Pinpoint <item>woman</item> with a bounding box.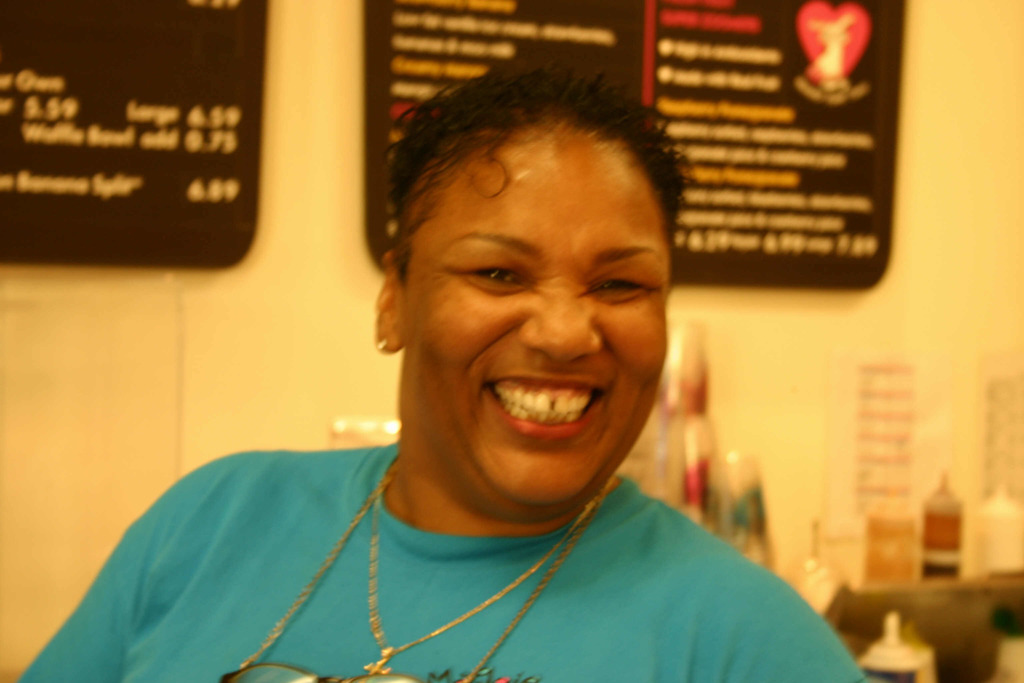
x1=7 y1=62 x2=858 y2=682.
